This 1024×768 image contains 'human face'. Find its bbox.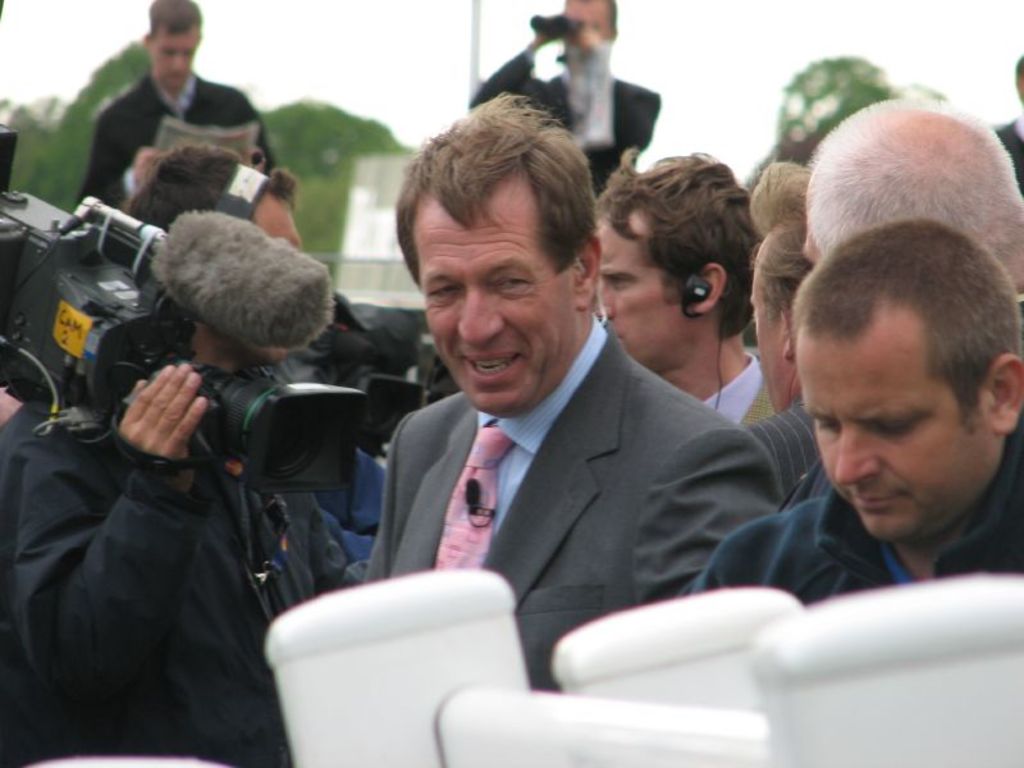
(155,31,201,93).
